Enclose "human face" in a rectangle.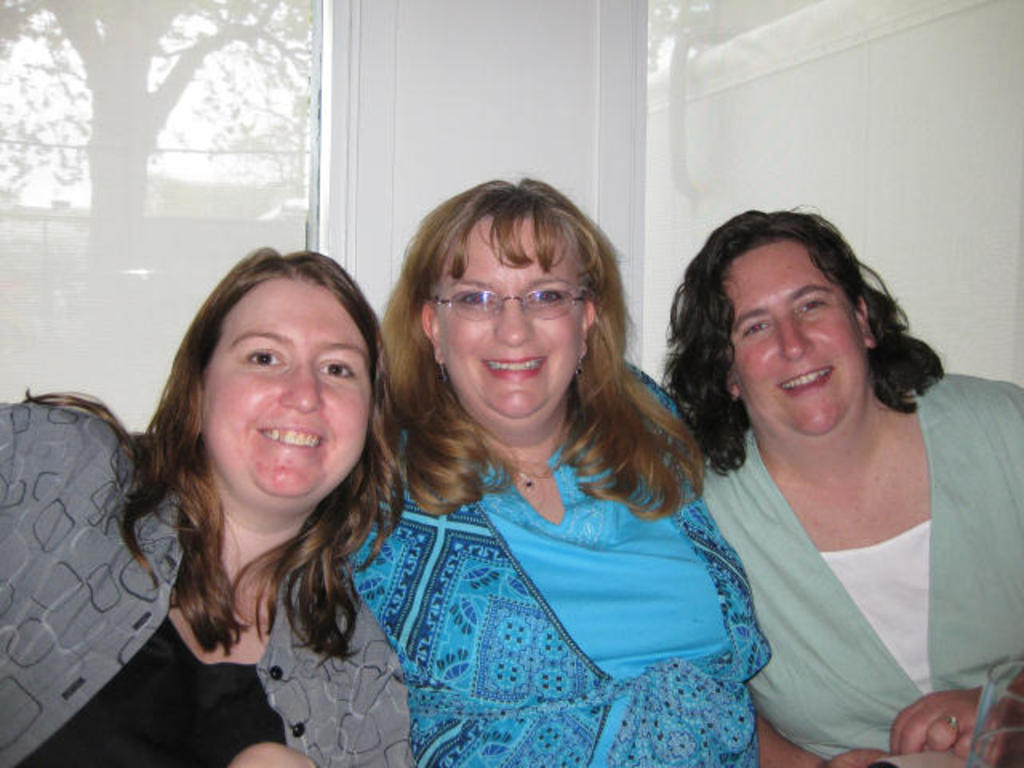
box(202, 282, 374, 496).
